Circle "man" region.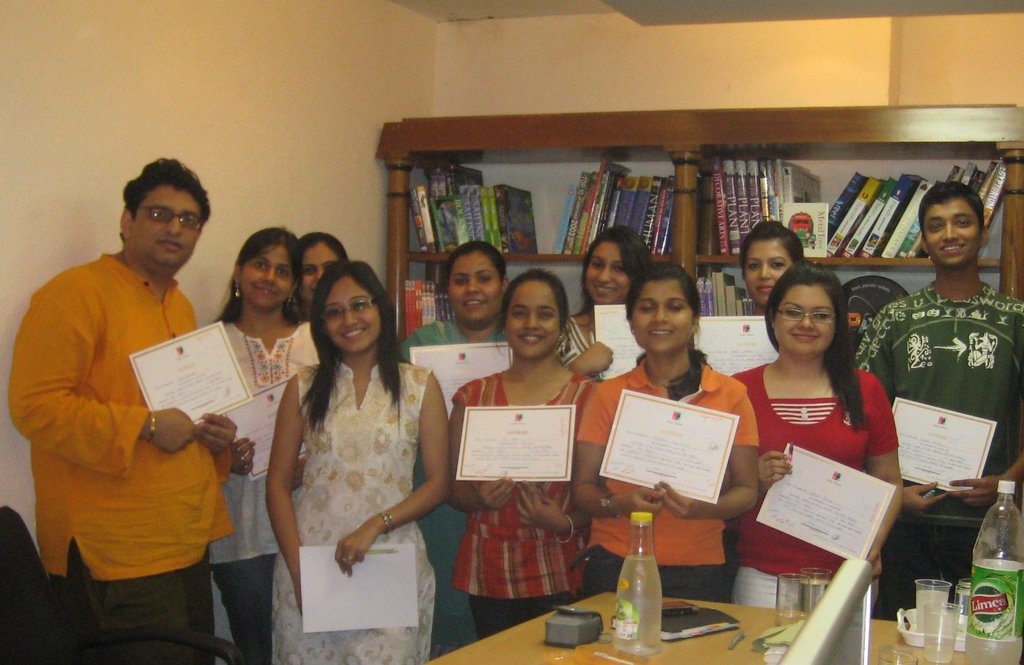
Region: [left=850, top=181, right=1023, bottom=630].
